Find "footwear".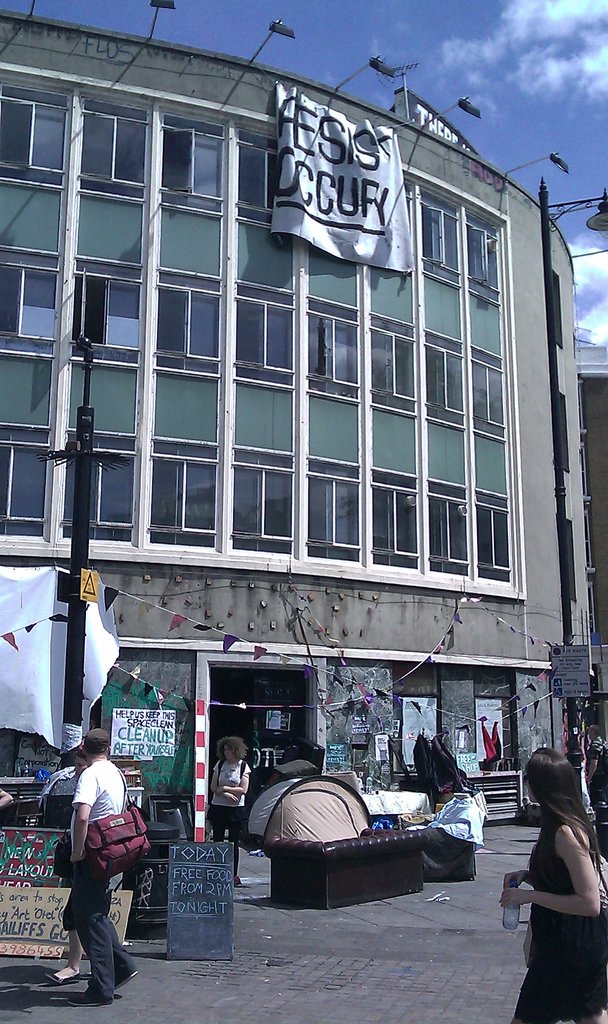
rect(45, 968, 94, 986).
